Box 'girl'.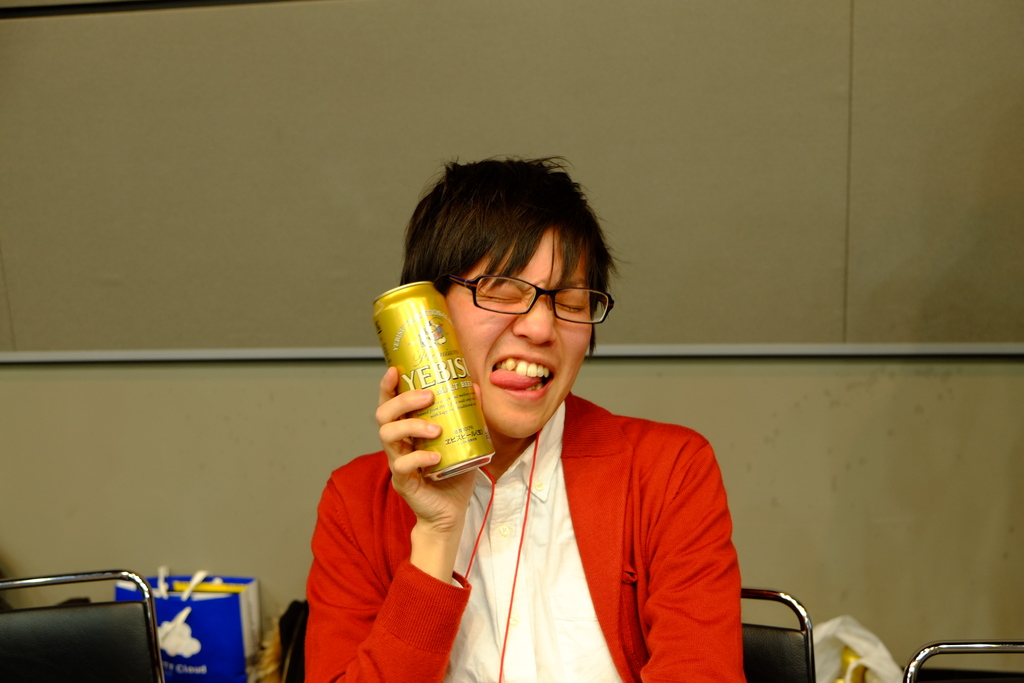
{"x1": 305, "y1": 151, "x2": 744, "y2": 682}.
